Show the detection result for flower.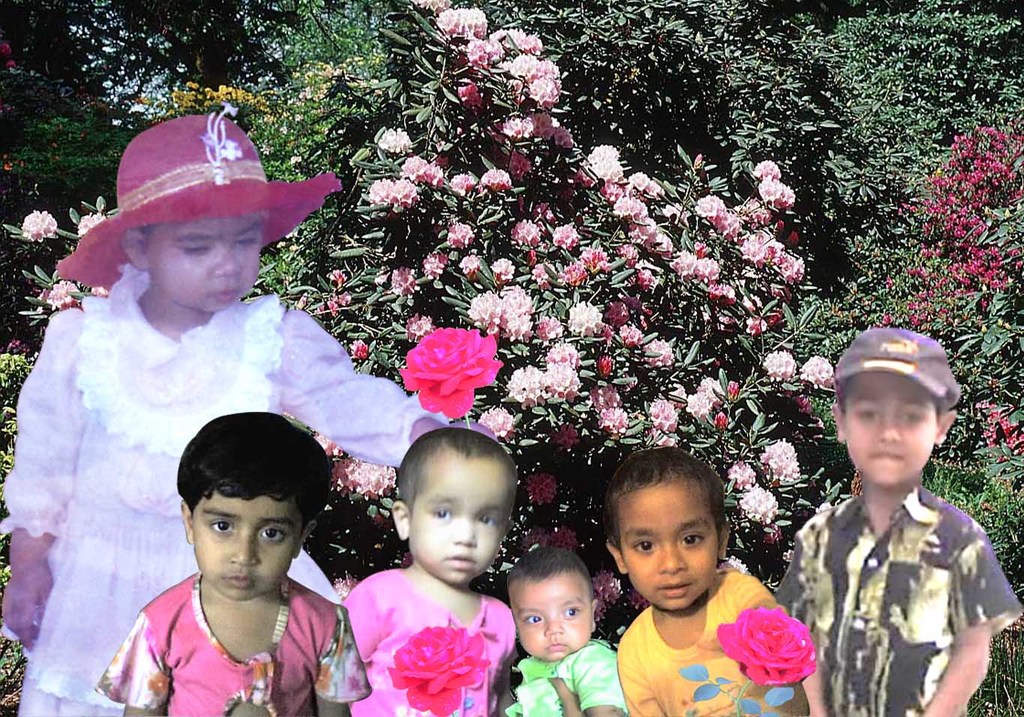
(x1=445, y1=221, x2=478, y2=250).
